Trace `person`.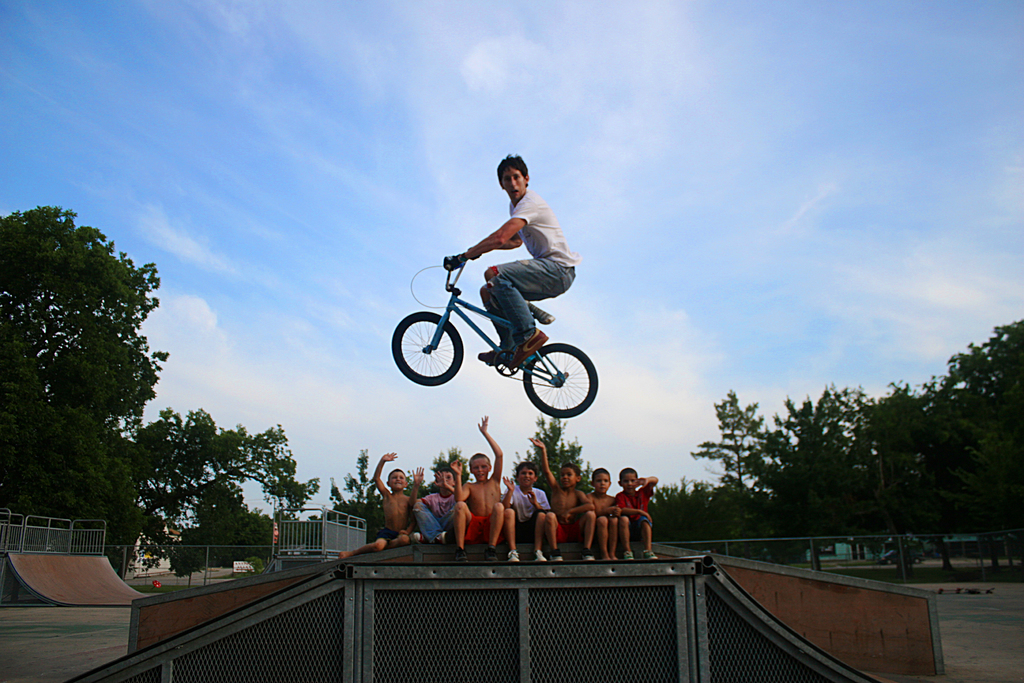
Traced to region(438, 163, 580, 359).
